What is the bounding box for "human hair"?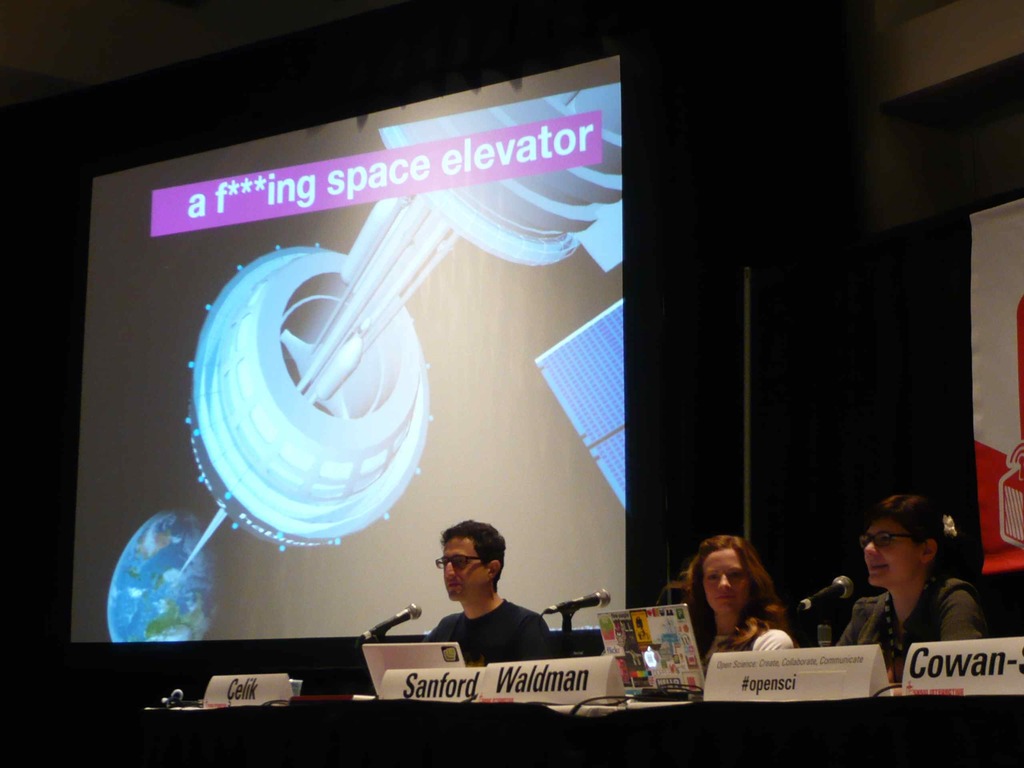
region(688, 548, 796, 649).
